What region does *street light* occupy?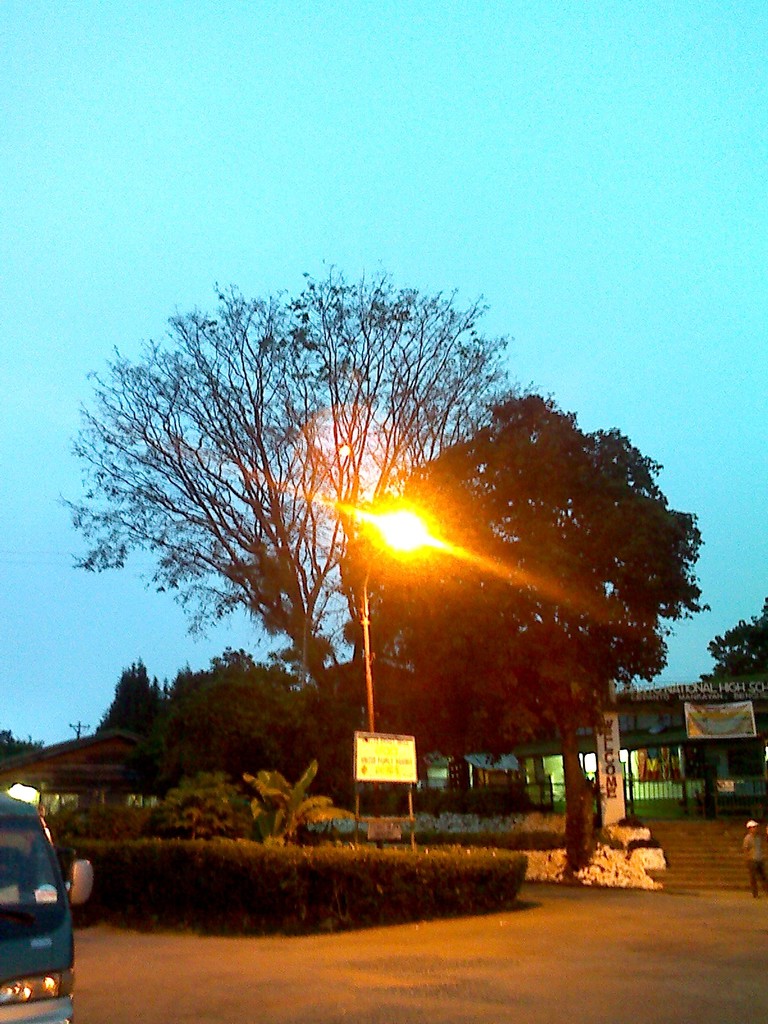
<bbox>339, 493, 457, 727</bbox>.
